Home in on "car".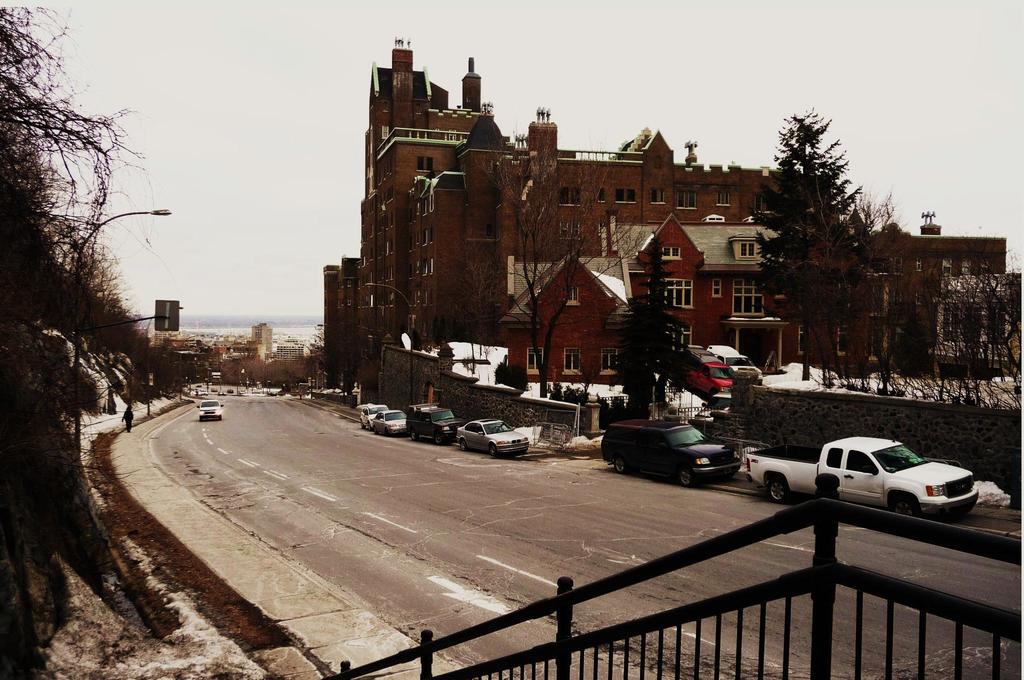
Homed in at x1=239, y1=388, x2=245, y2=393.
